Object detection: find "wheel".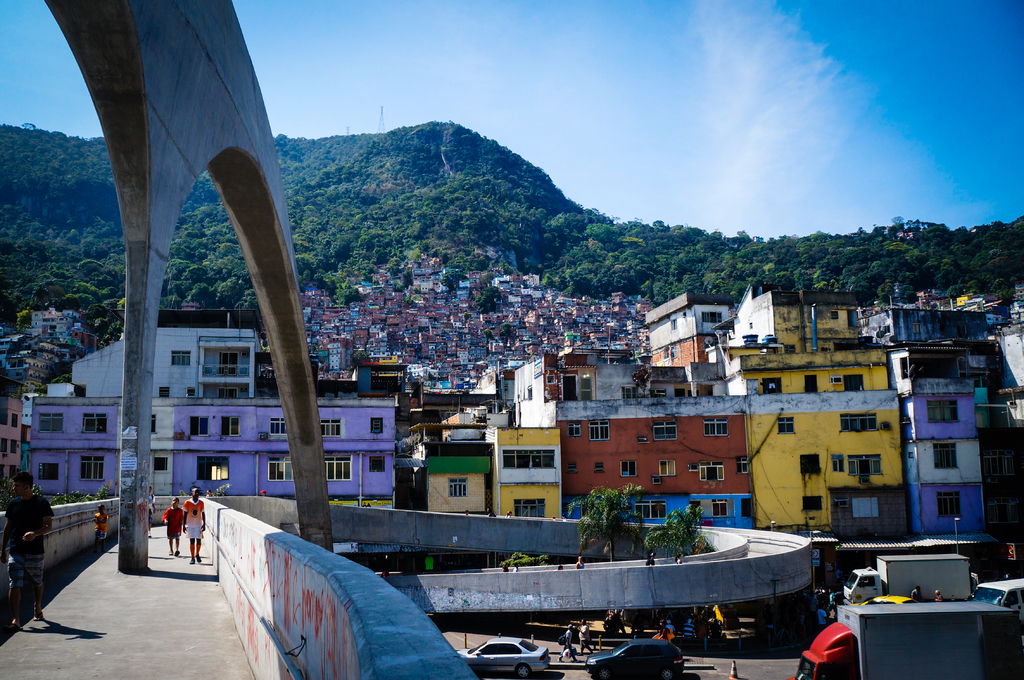
detection(514, 666, 527, 678).
